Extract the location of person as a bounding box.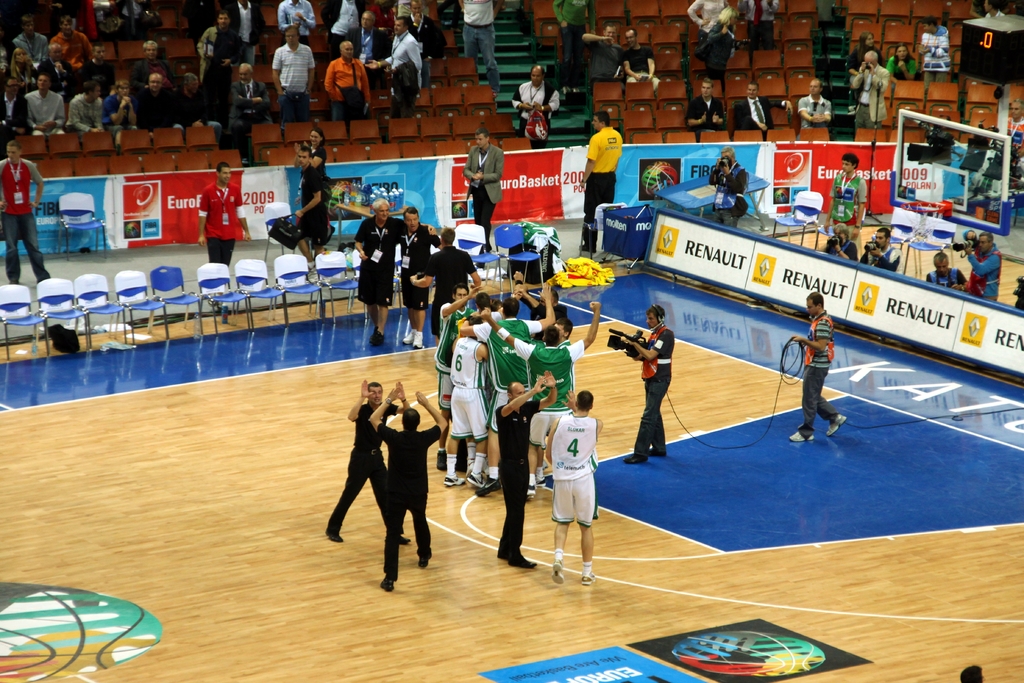
<box>800,78,834,131</box>.
